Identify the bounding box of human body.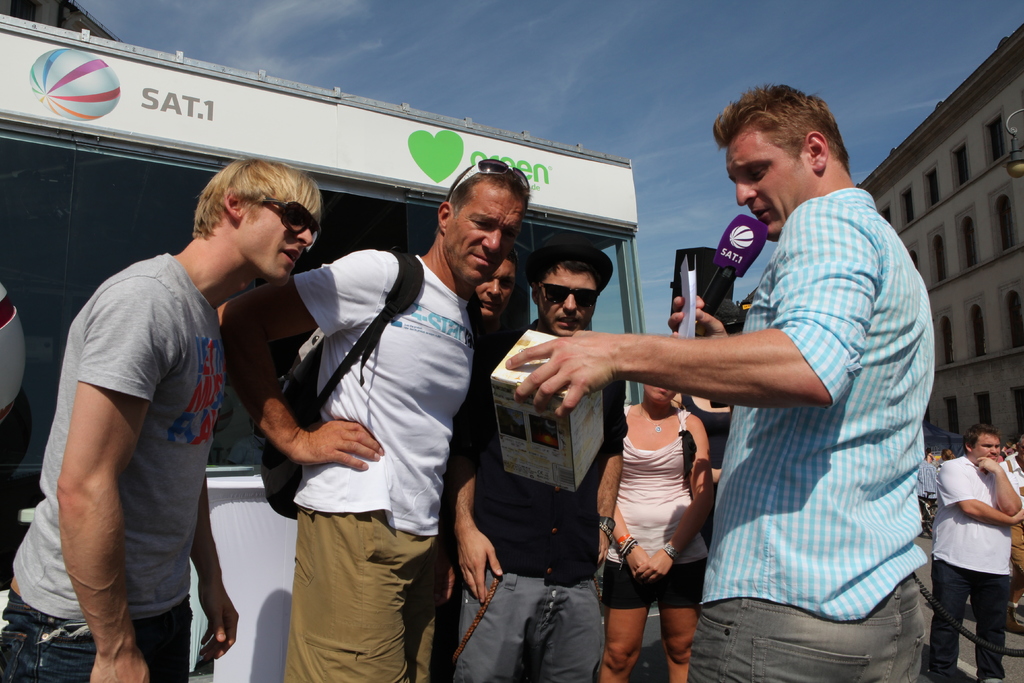
{"left": 603, "top": 384, "right": 712, "bottom": 682}.
